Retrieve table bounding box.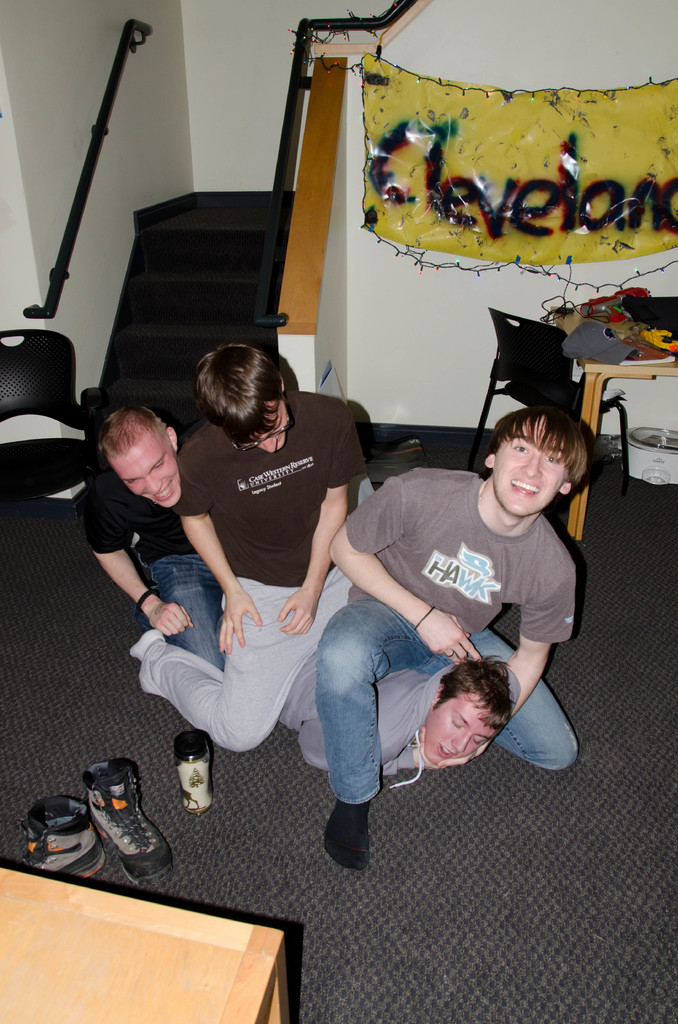
Bounding box: 0, 862, 290, 1023.
